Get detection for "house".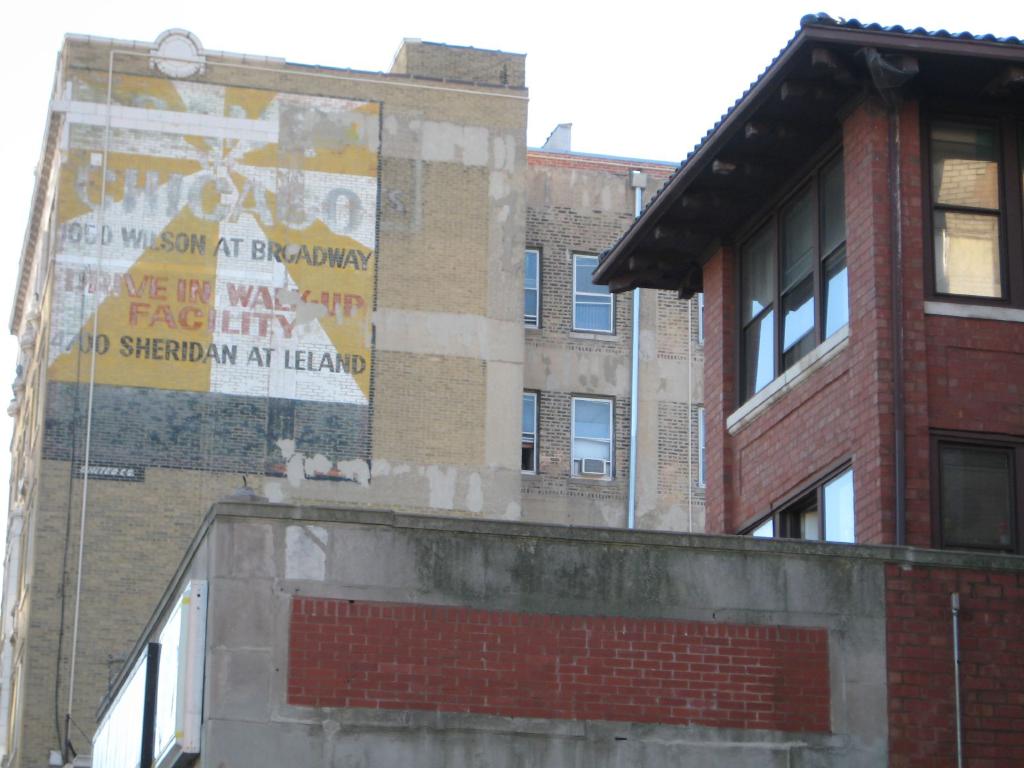
Detection: {"x1": 589, "y1": 13, "x2": 1023, "y2": 538}.
